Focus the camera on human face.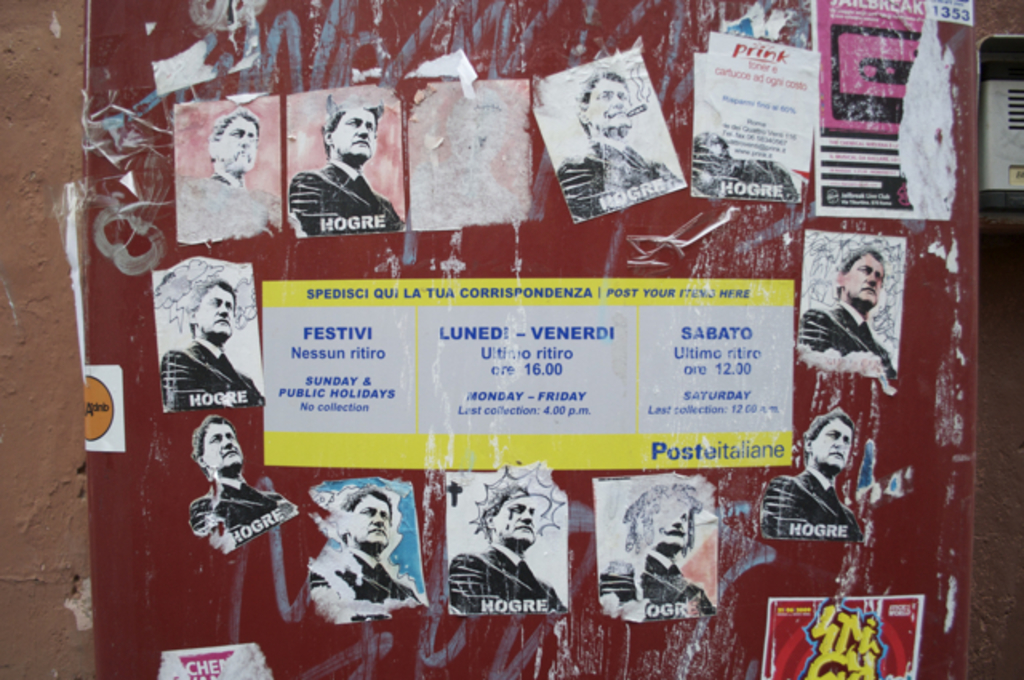
Focus region: <region>338, 104, 381, 158</region>.
